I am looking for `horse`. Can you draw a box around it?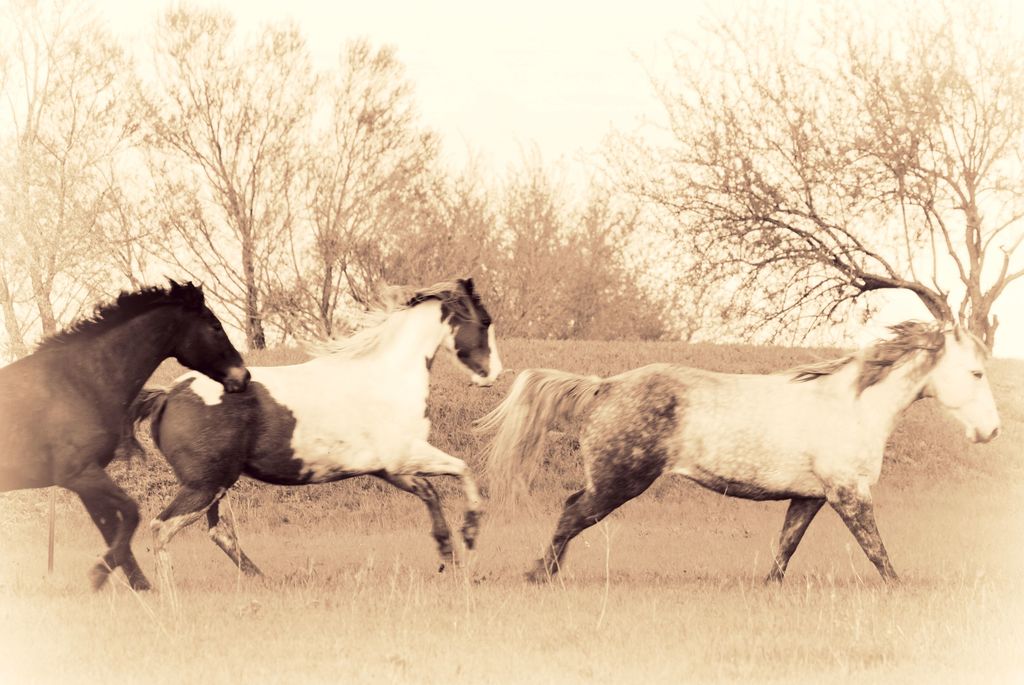
Sure, the bounding box is bbox=[129, 269, 509, 586].
